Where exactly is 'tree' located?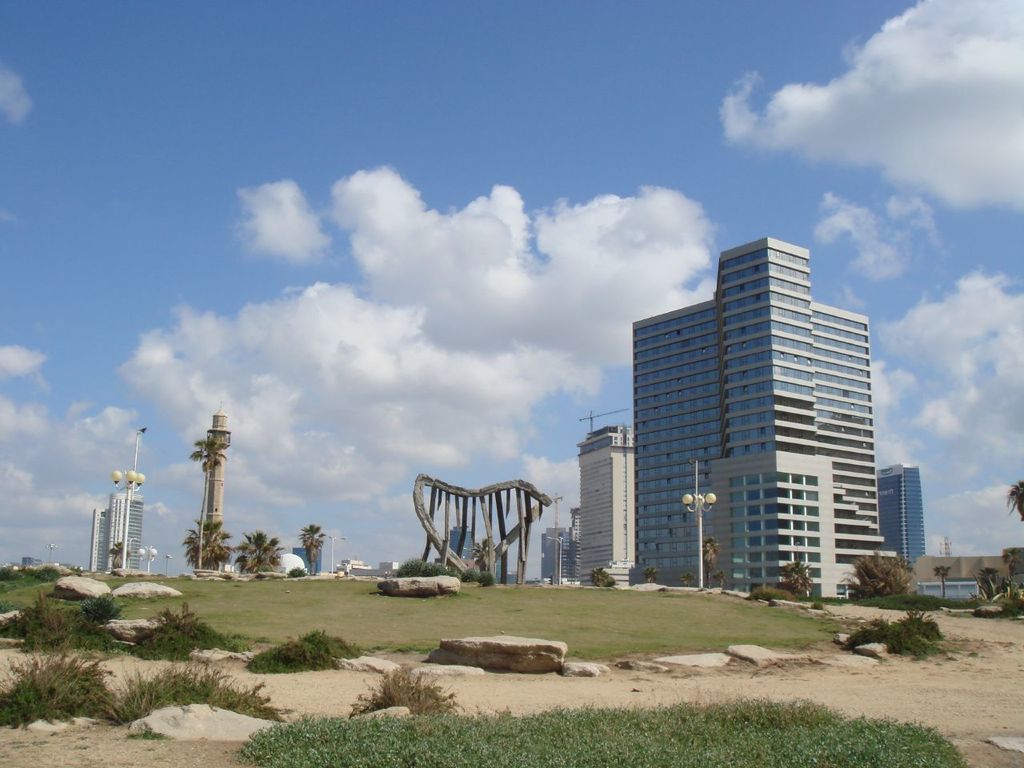
Its bounding box is (184, 518, 236, 570).
